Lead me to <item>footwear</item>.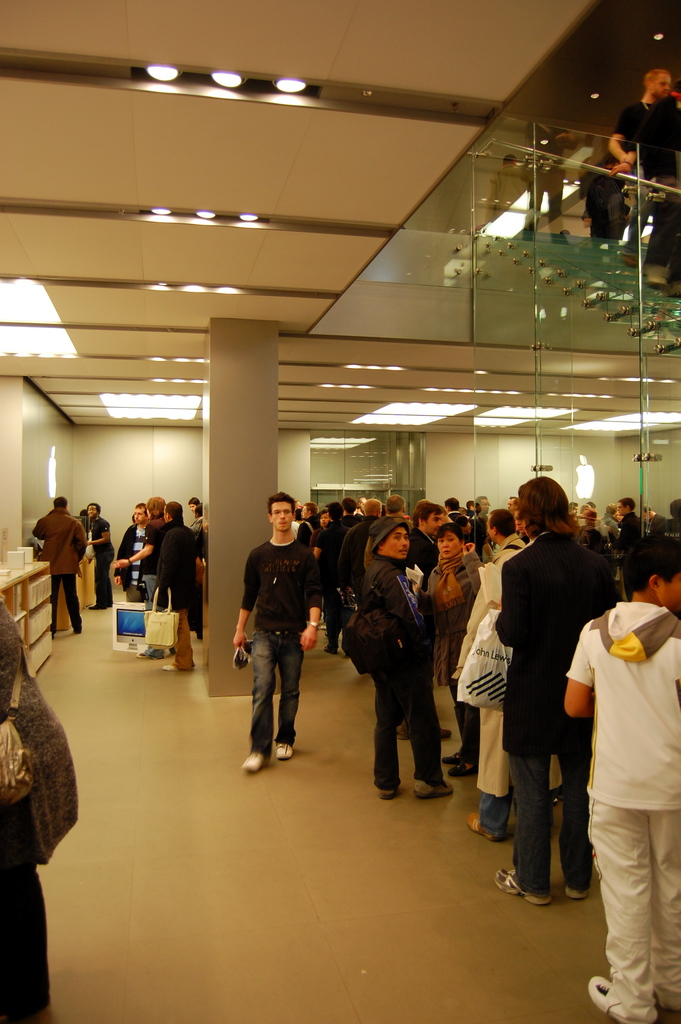
Lead to 160, 659, 174, 668.
